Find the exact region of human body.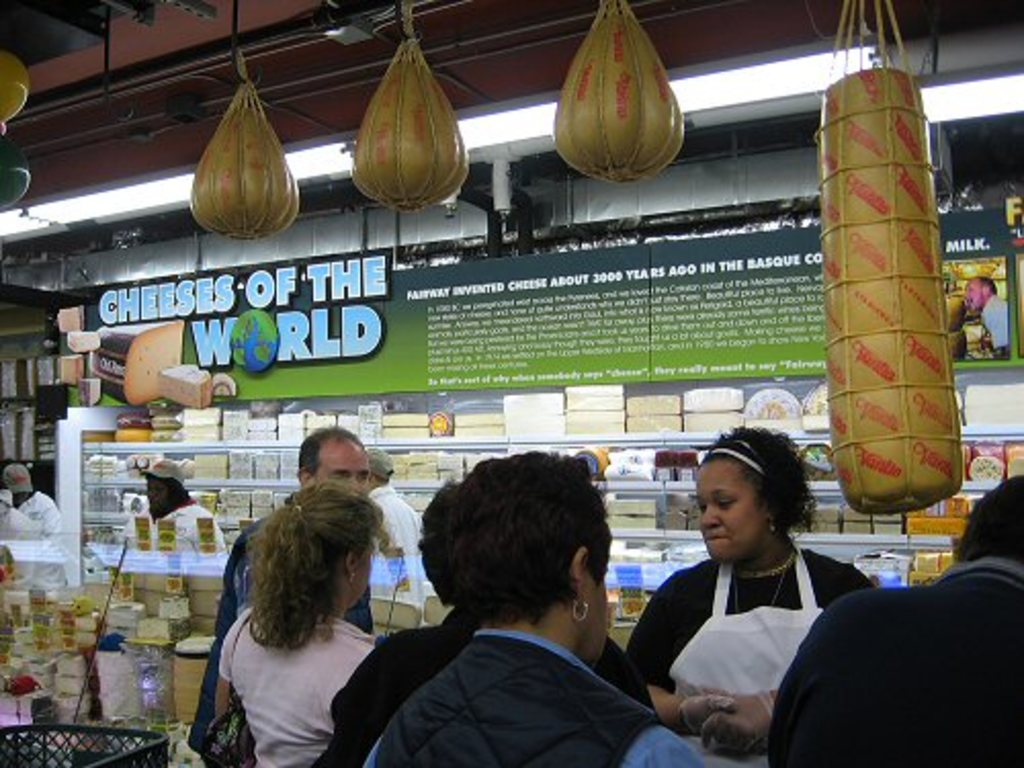
Exact region: left=963, top=279, right=1008, bottom=354.
